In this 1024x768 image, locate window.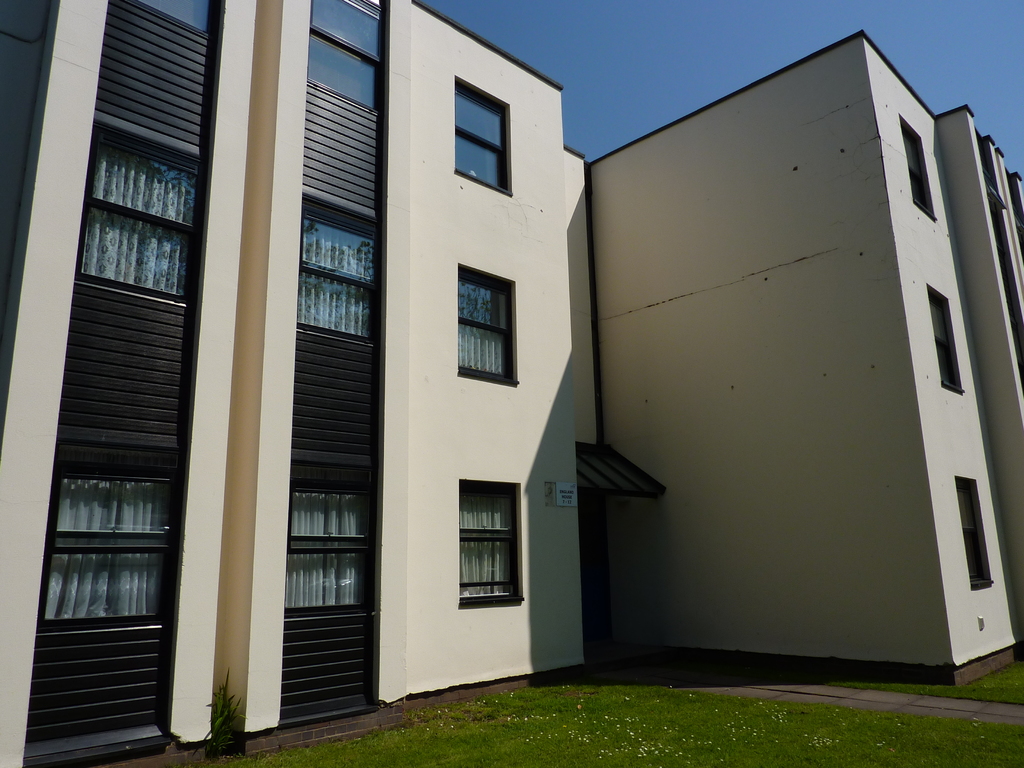
Bounding box: x1=295 y1=207 x2=378 y2=342.
